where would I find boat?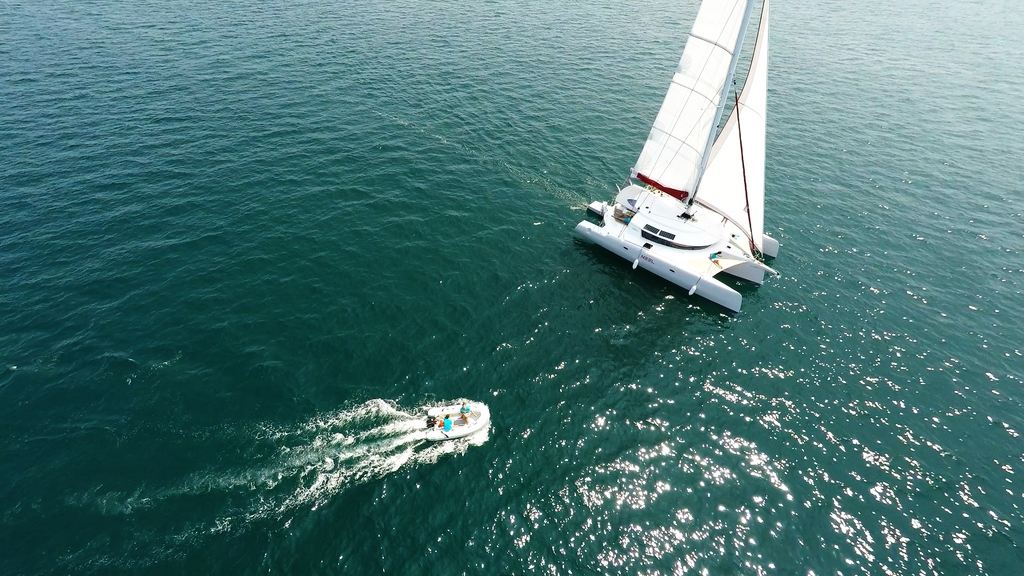
At 573 17 788 313.
